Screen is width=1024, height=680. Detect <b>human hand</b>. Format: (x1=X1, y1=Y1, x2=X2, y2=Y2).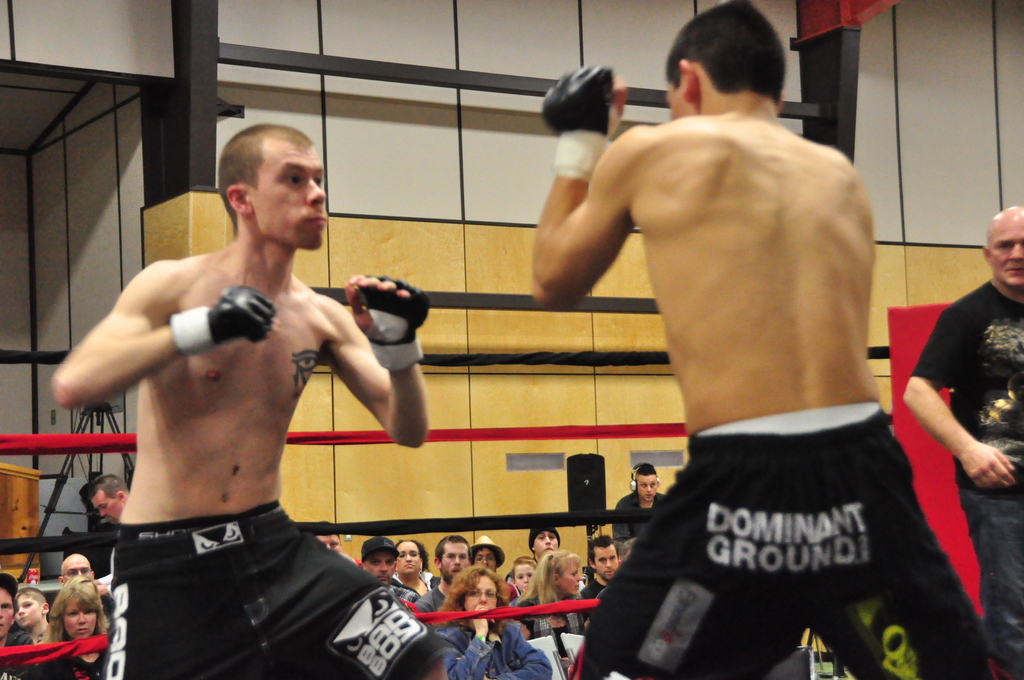
(x1=209, y1=278, x2=282, y2=344).
